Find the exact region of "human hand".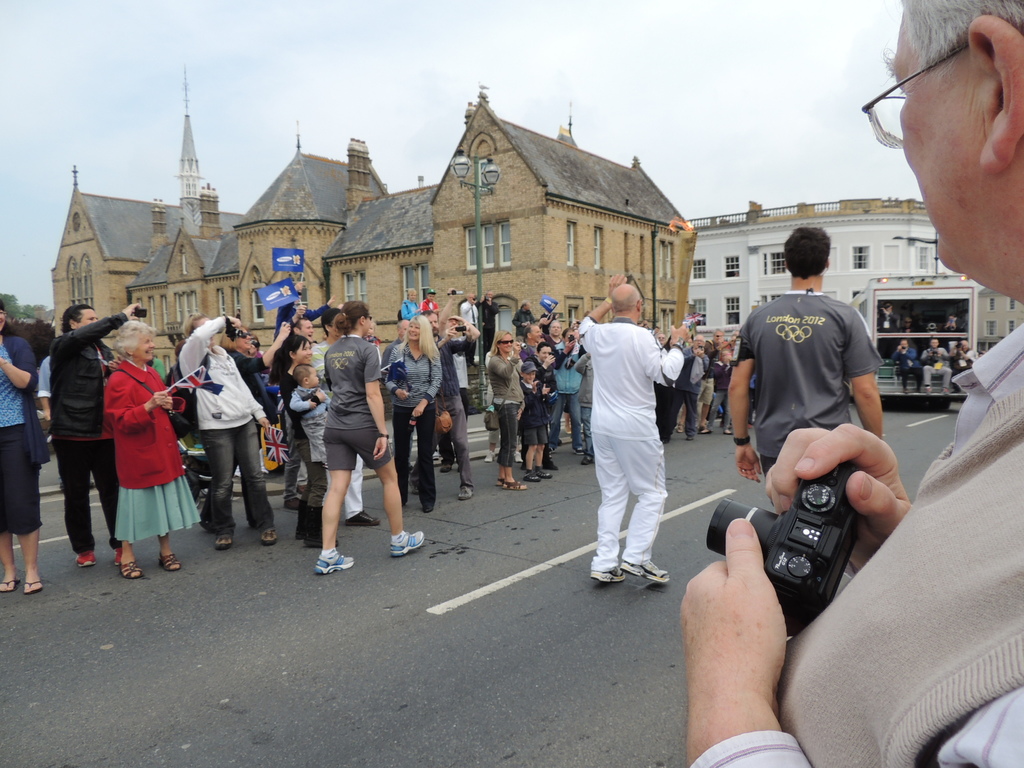
Exact region: 292, 280, 304, 292.
